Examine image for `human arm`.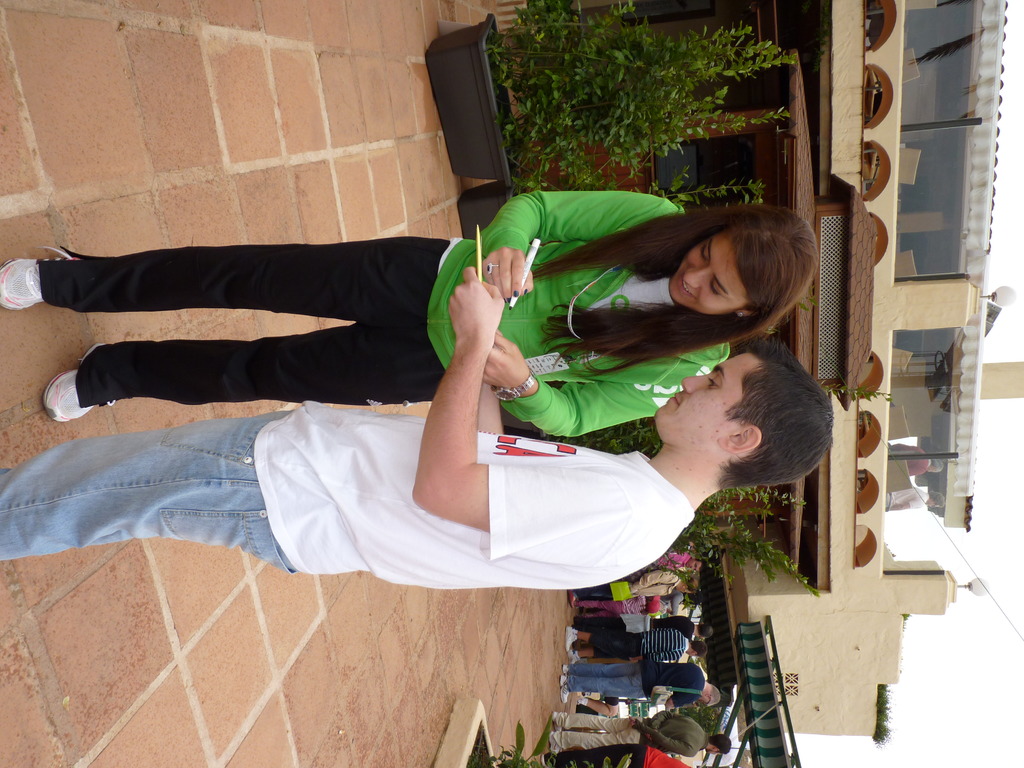
Examination result: bbox=[646, 703, 671, 733].
